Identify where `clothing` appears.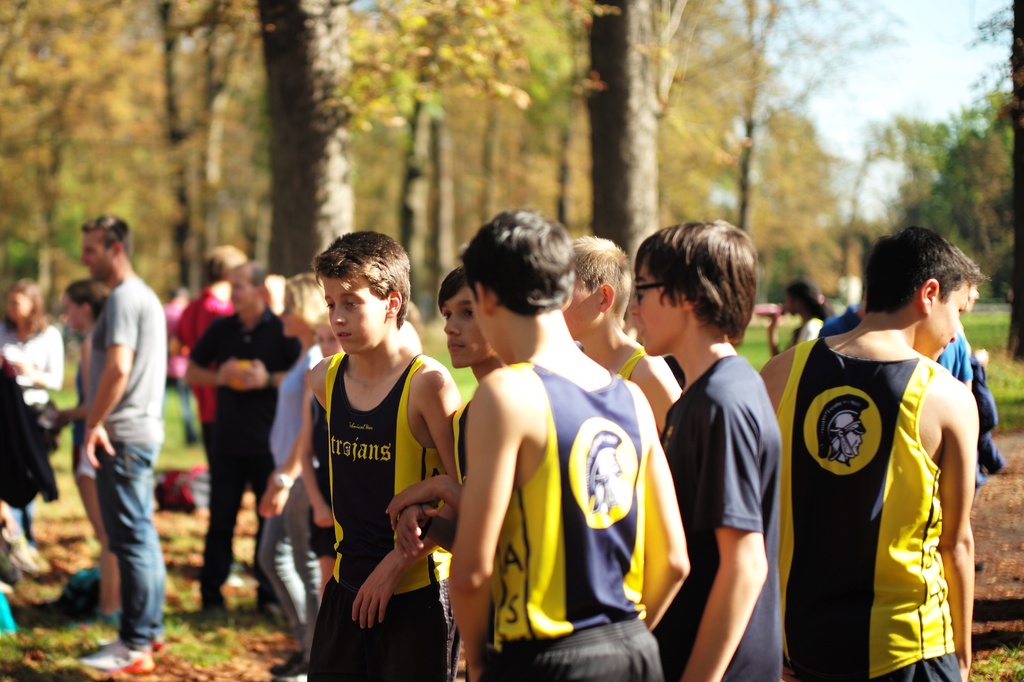
Appears at x1=658, y1=356, x2=779, y2=681.
